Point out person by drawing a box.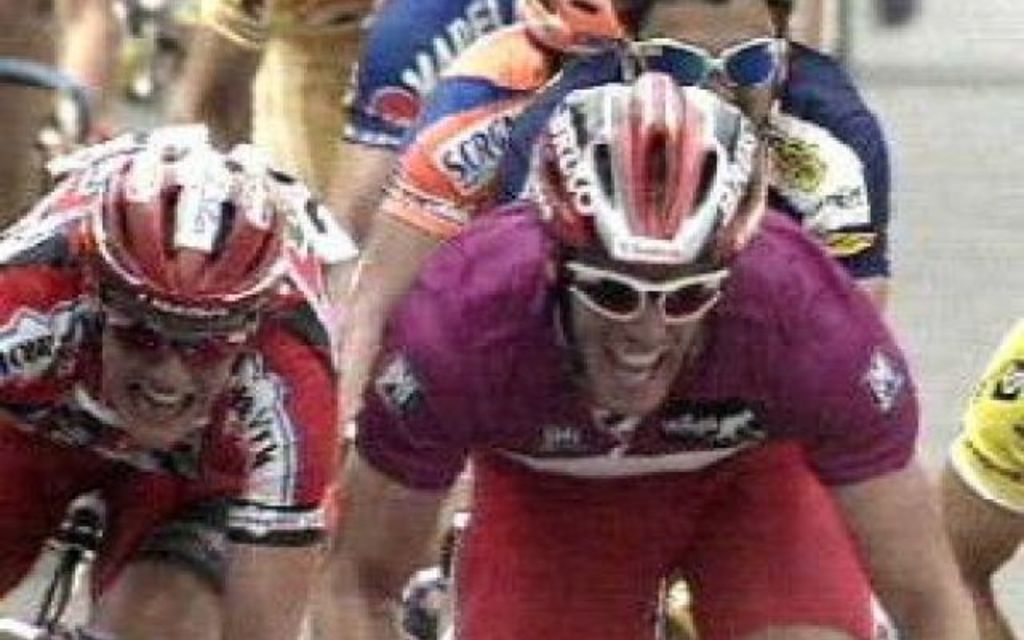
rect(334, 0, 517, 248).
